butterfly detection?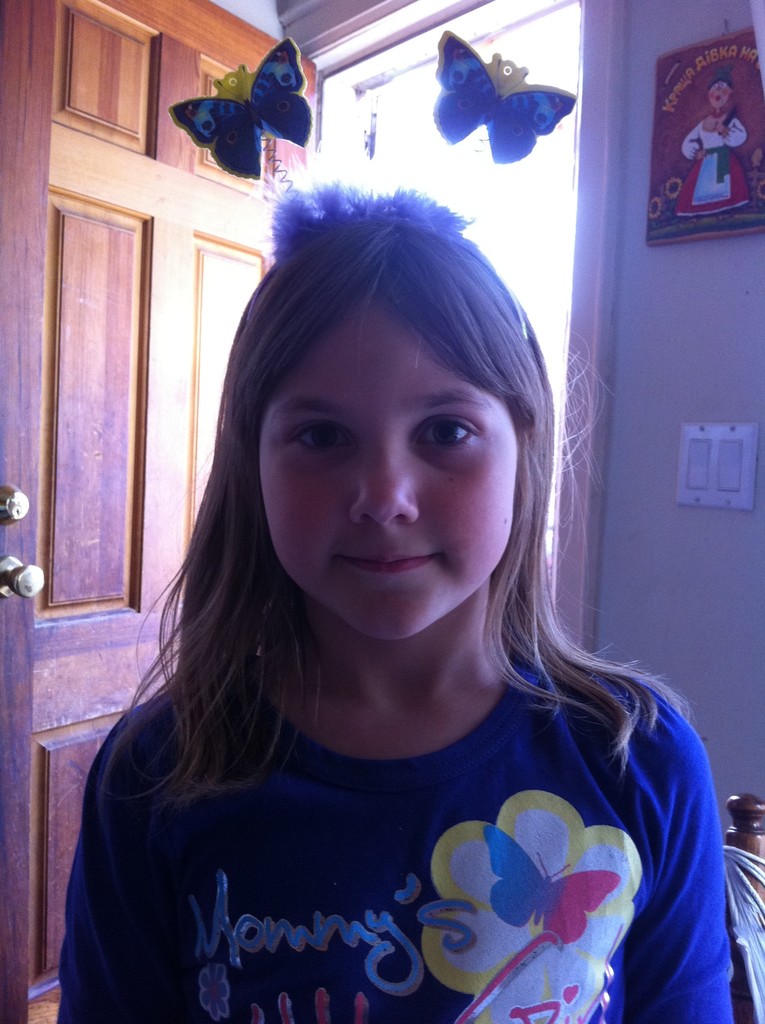
{"x1": 428, "y1": 33, "x2": 577, "y2": 166}
